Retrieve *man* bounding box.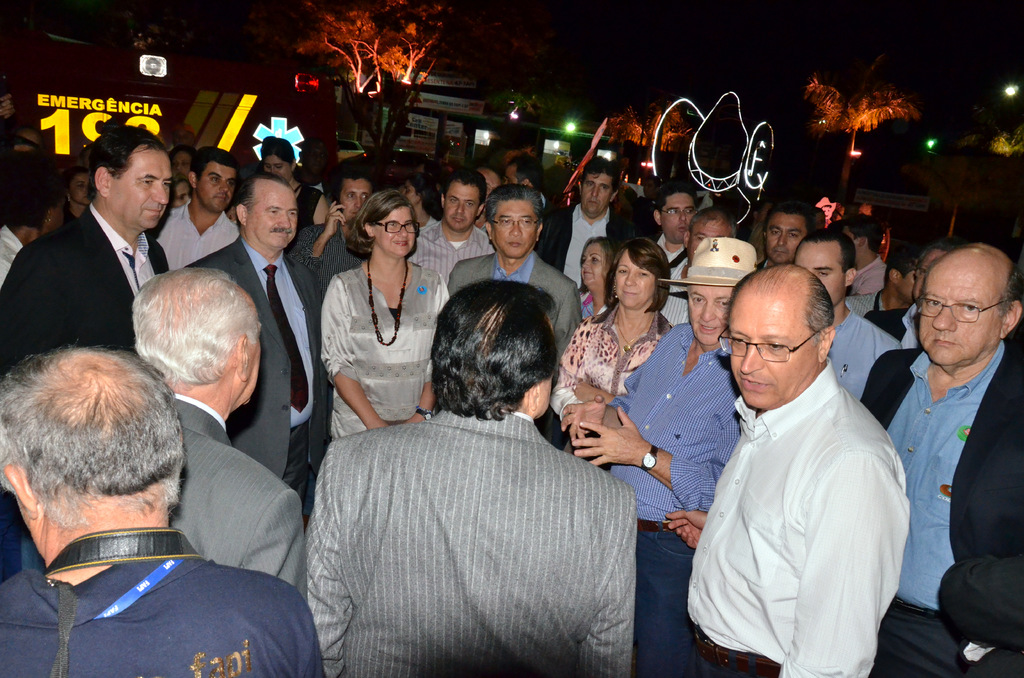
Bounding box: BBox(435, 188, 586, 349).
